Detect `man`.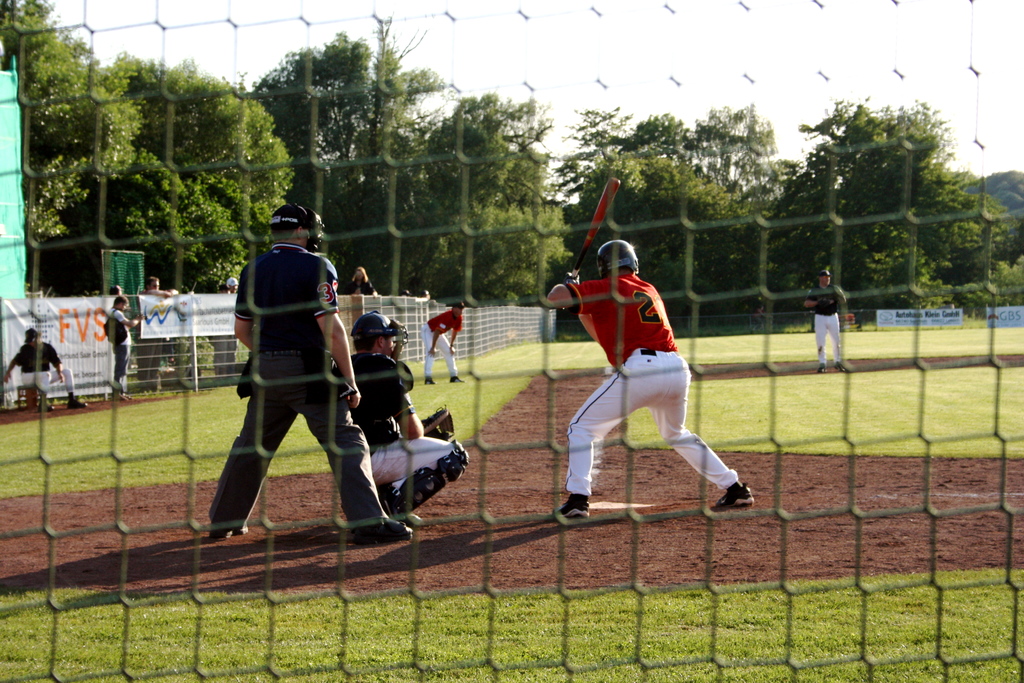
Detected at [802, 272, 848, 373].
